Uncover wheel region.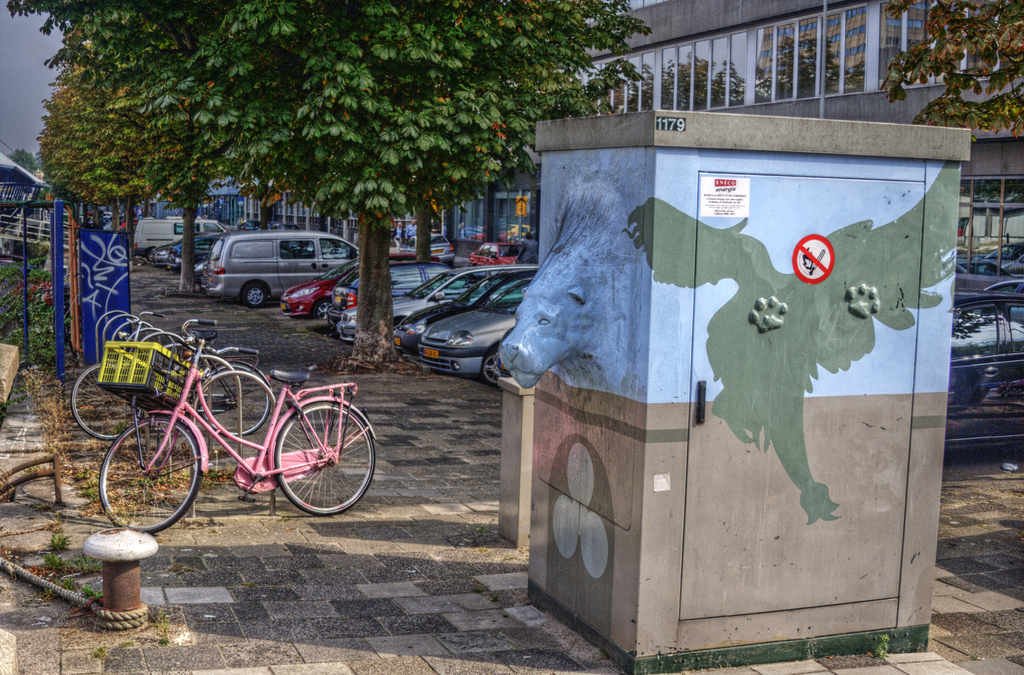
Uncovered: <region>202, 362, 270, 438</region>.
